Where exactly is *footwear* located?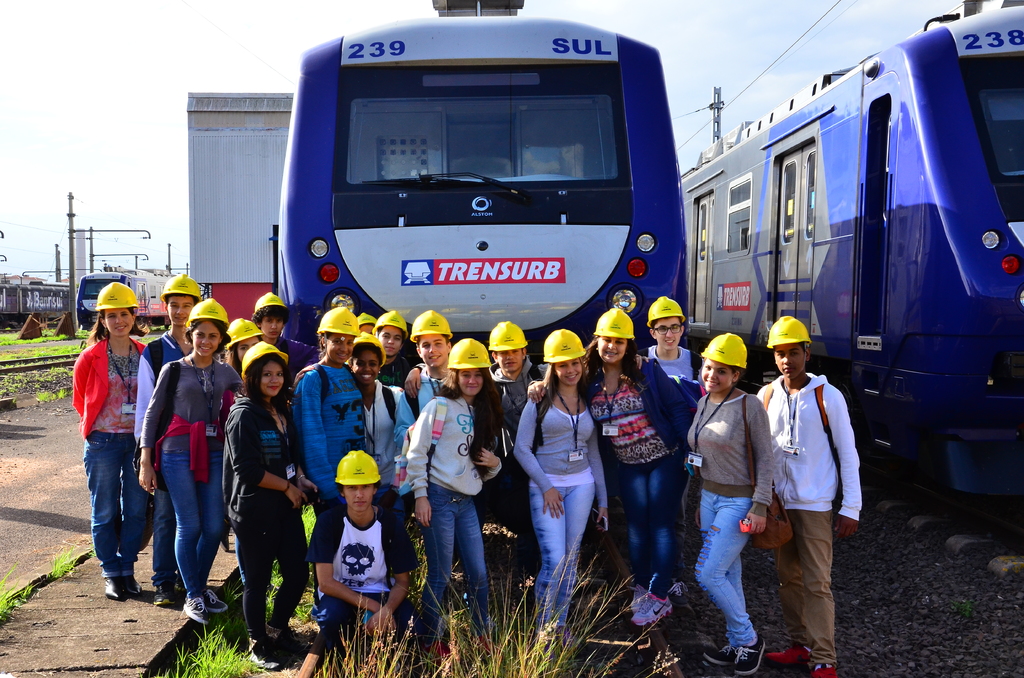
Its bounding box is [x1=768, y1=641, x2=815, y2=667].
